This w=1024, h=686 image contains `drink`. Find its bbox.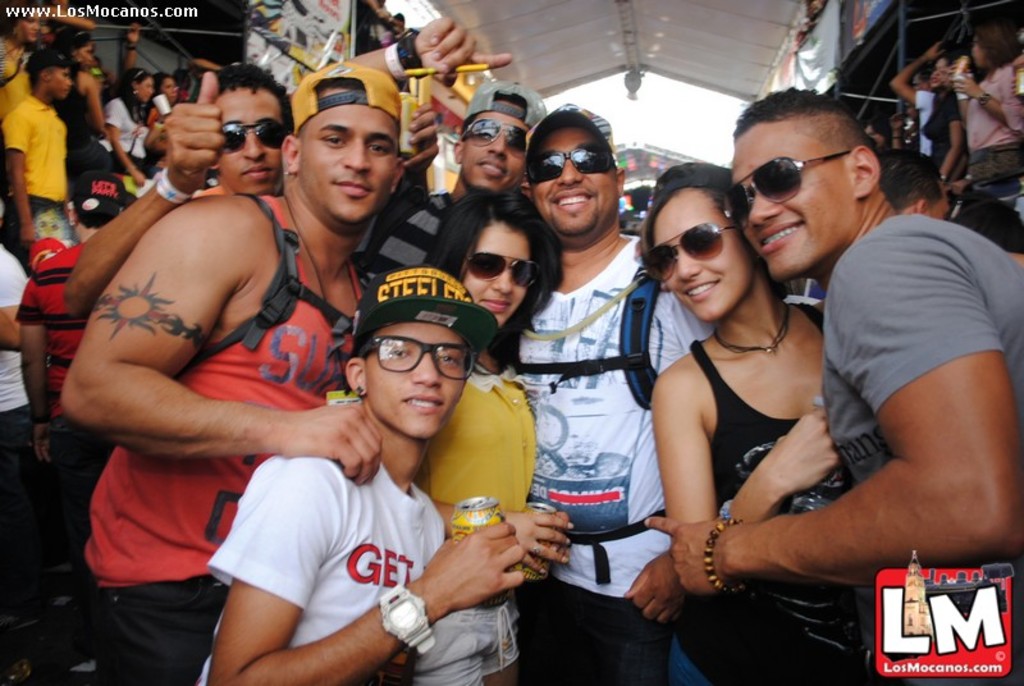
detection(456, 488, 525, 605).
